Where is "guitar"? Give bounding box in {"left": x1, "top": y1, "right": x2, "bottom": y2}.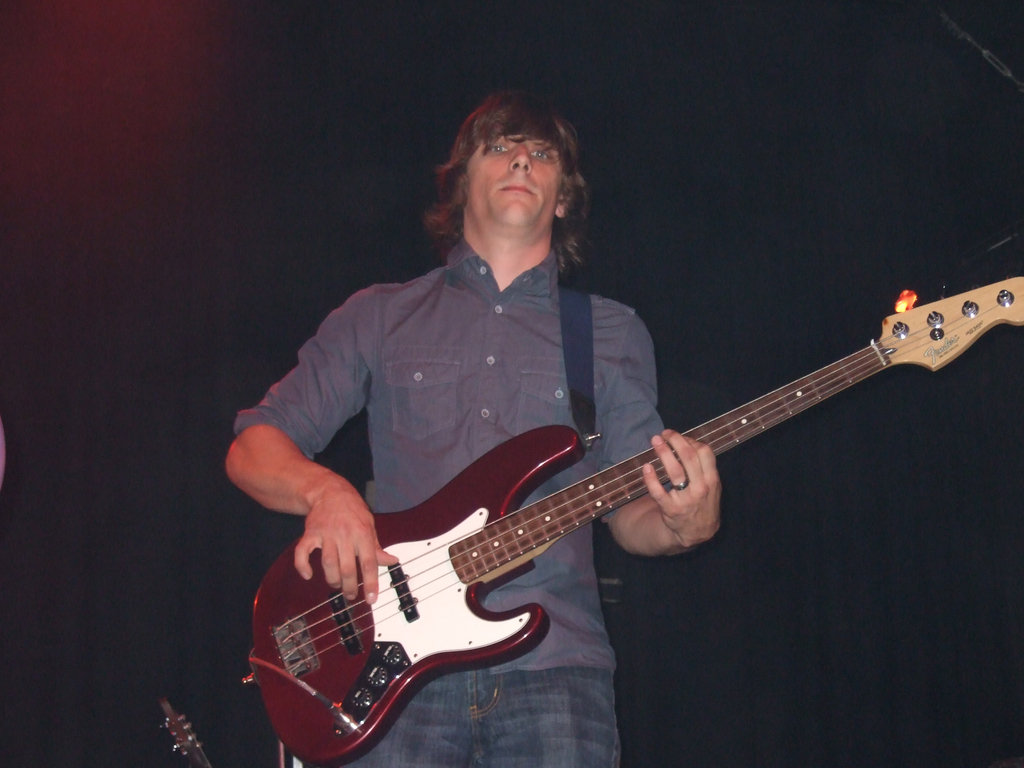
{"left": 251, "top": 273, "right": 1023, "bottom": 767}.
